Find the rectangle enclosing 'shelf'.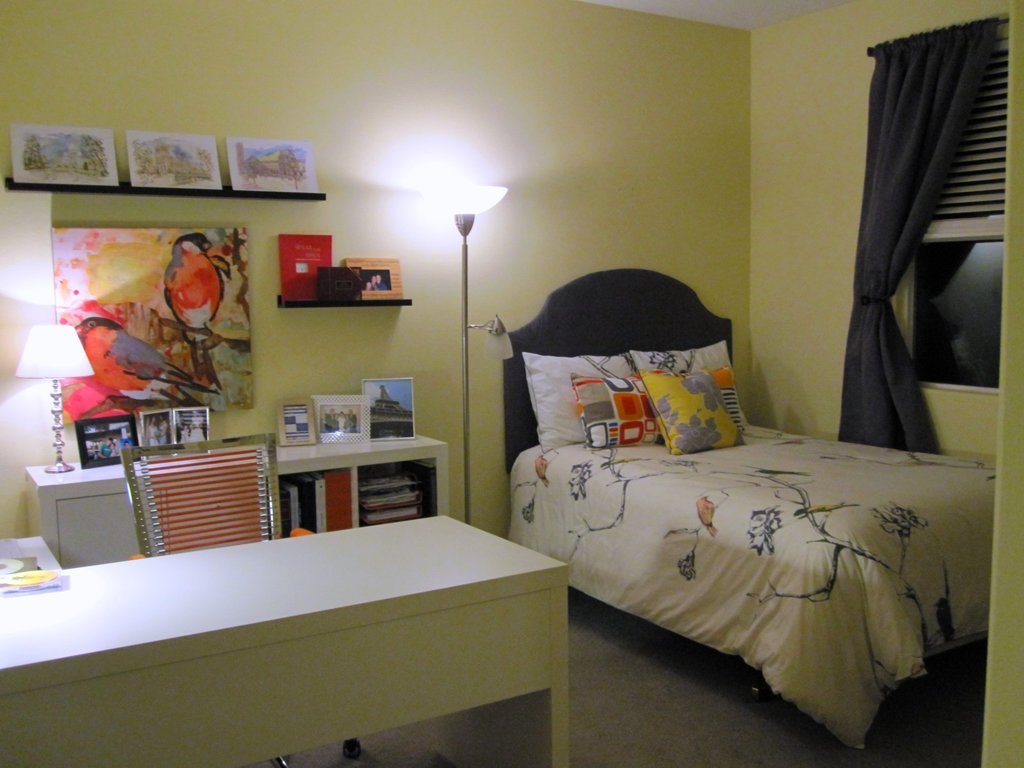
select_region(282, 470, 364, 540).
